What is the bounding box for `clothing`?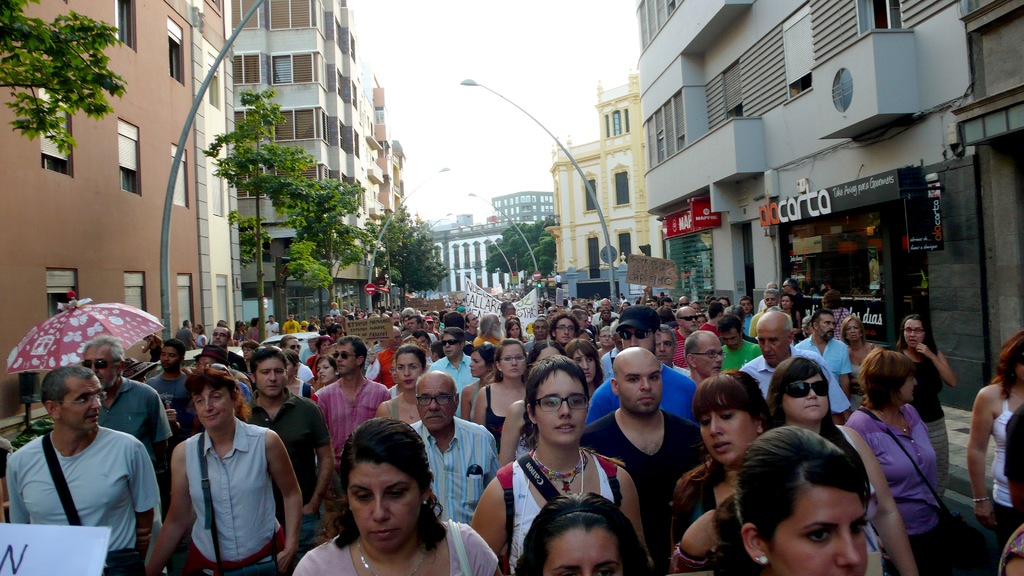
box(246, 326, 260, 345).
